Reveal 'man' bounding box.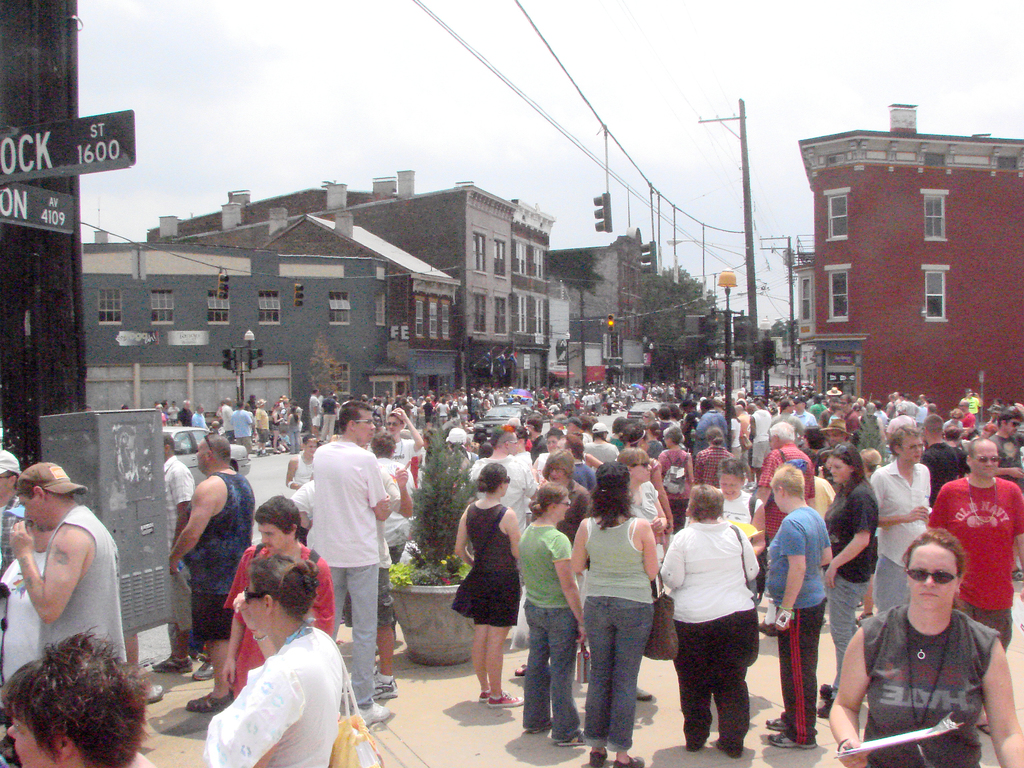
Revealed: 166/431/257/713.
